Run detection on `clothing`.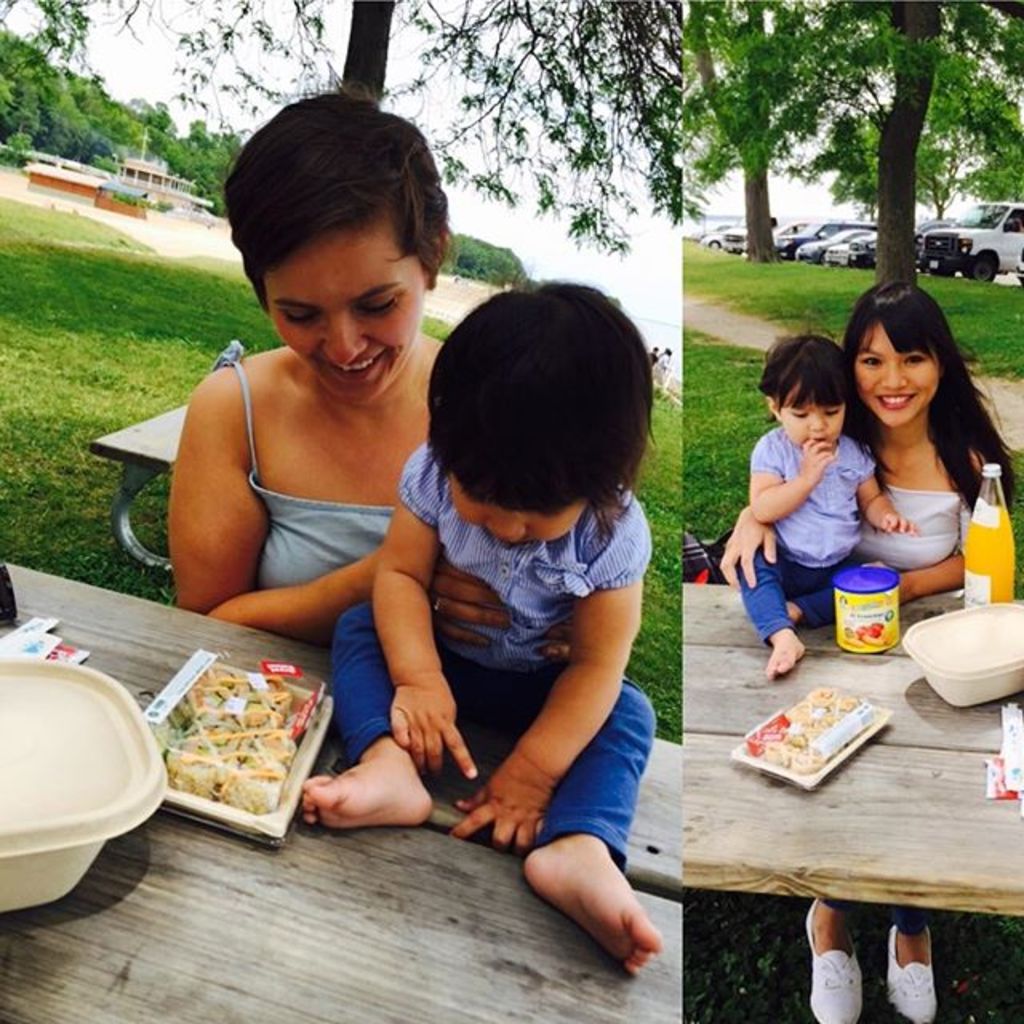
Result: <region>738, 426, 878, 650</region>.
